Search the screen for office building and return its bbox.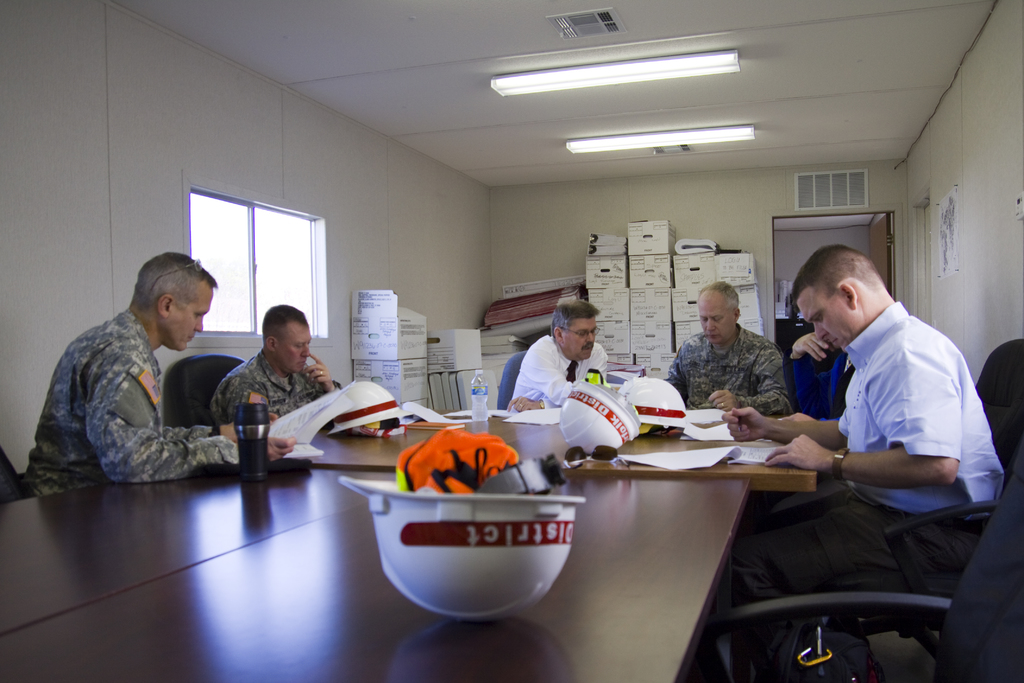
Found: left=97, top=0, right=1023, bottom=663.
